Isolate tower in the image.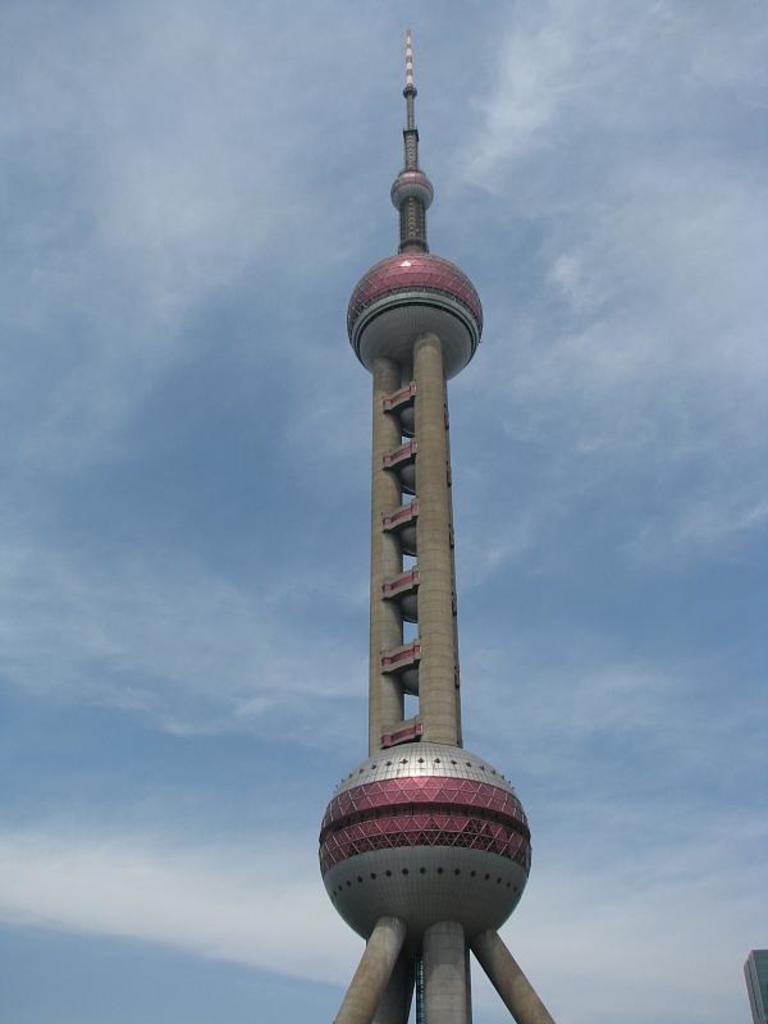
Isolated region: (317, 31, 556, 1023).
